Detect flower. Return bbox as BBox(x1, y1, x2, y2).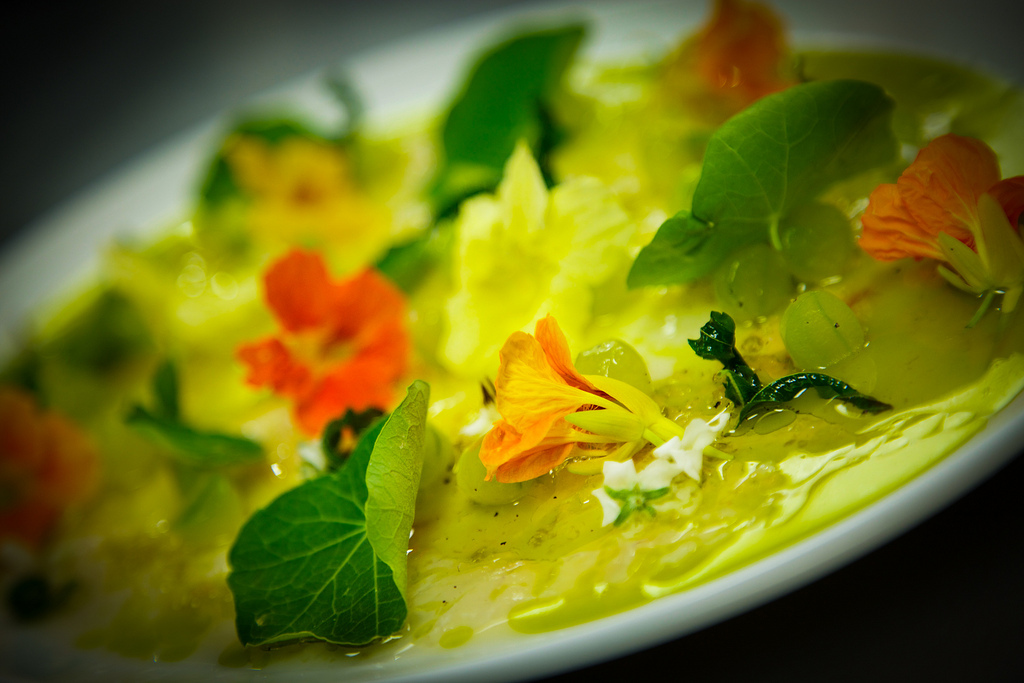
BBox(480, 315, 639, 490).
